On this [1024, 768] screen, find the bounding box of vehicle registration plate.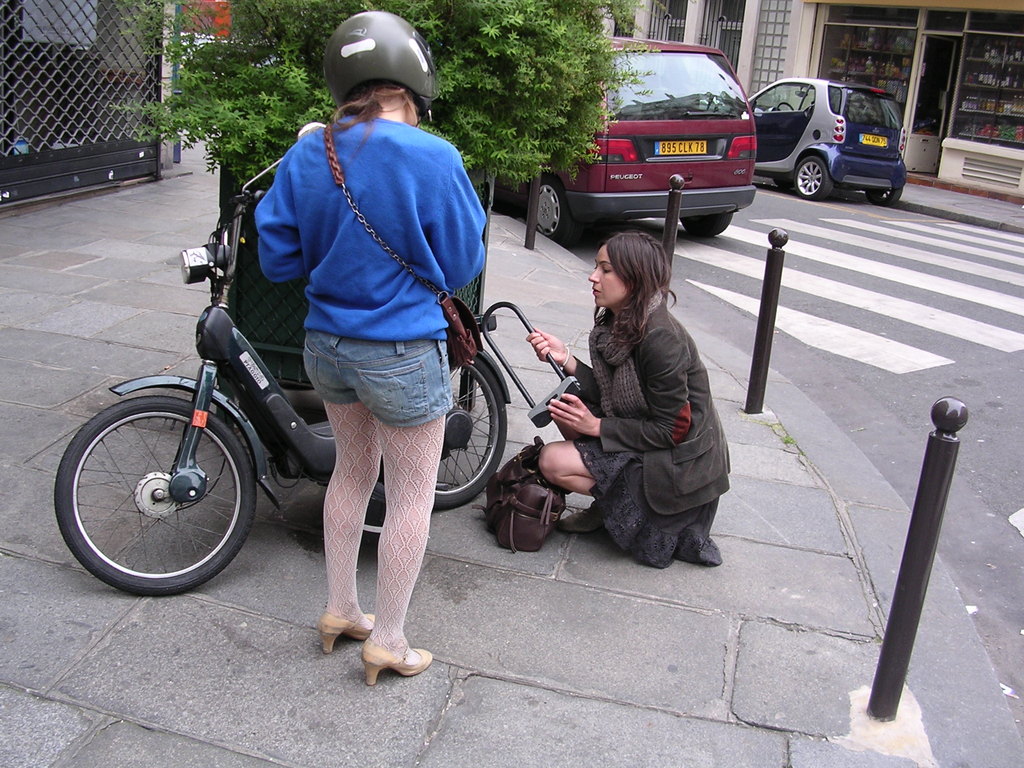
Bounding box: 651,137,710,157.
